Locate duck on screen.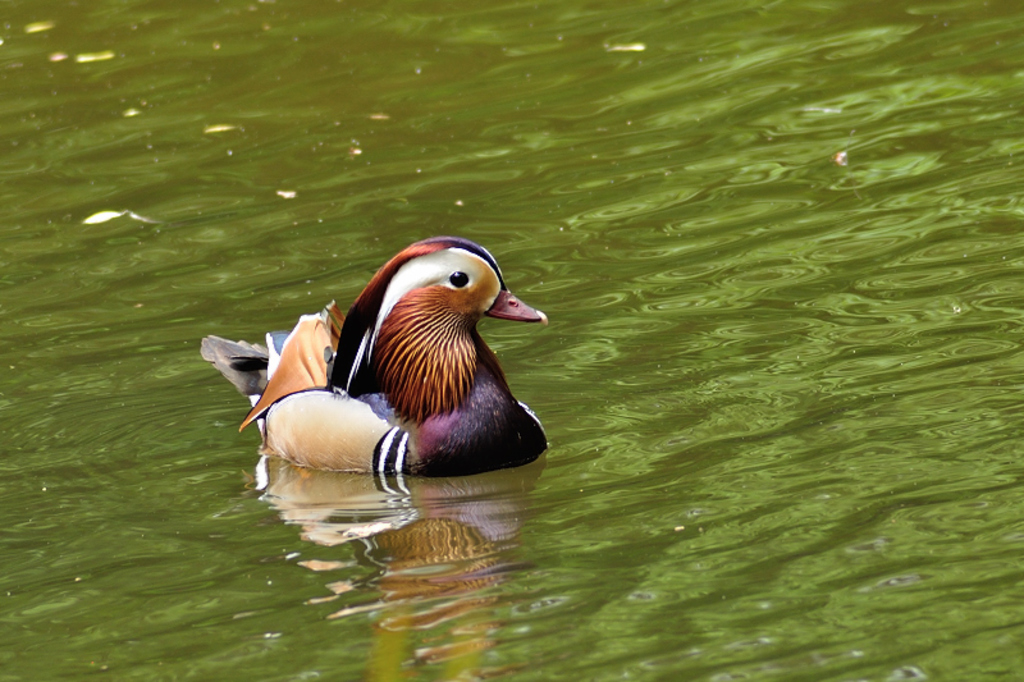
On screen at [left=193, top=228, right=547, bottom=472].
